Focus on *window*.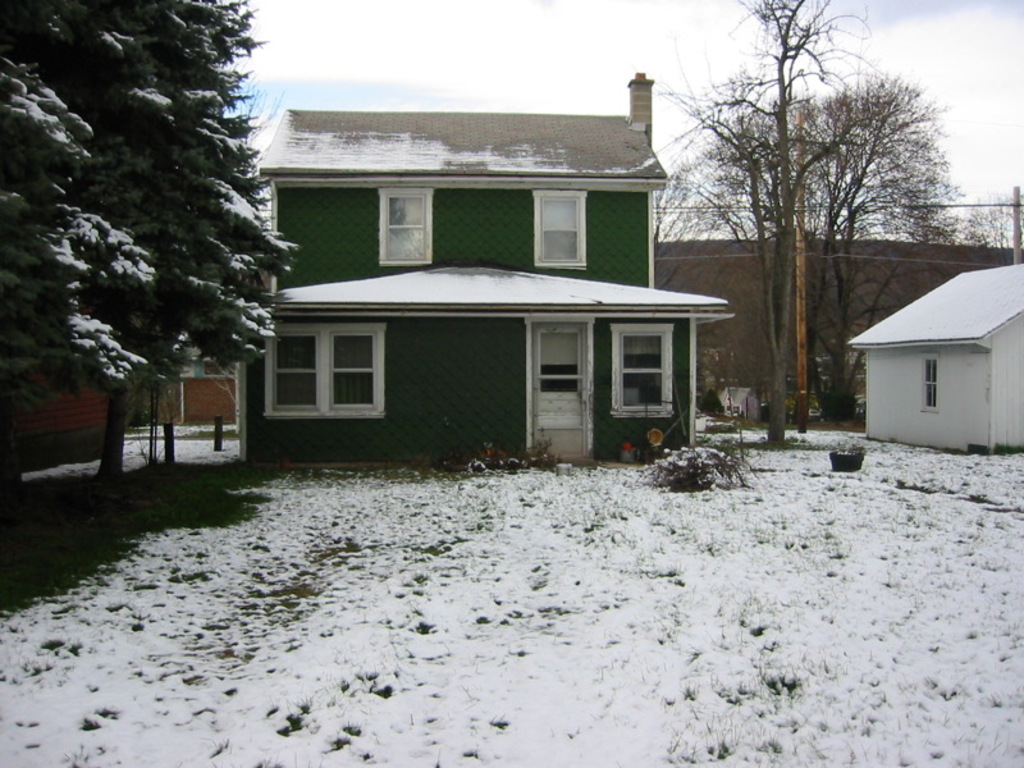
Focused at (270, 325, 383, 416).
